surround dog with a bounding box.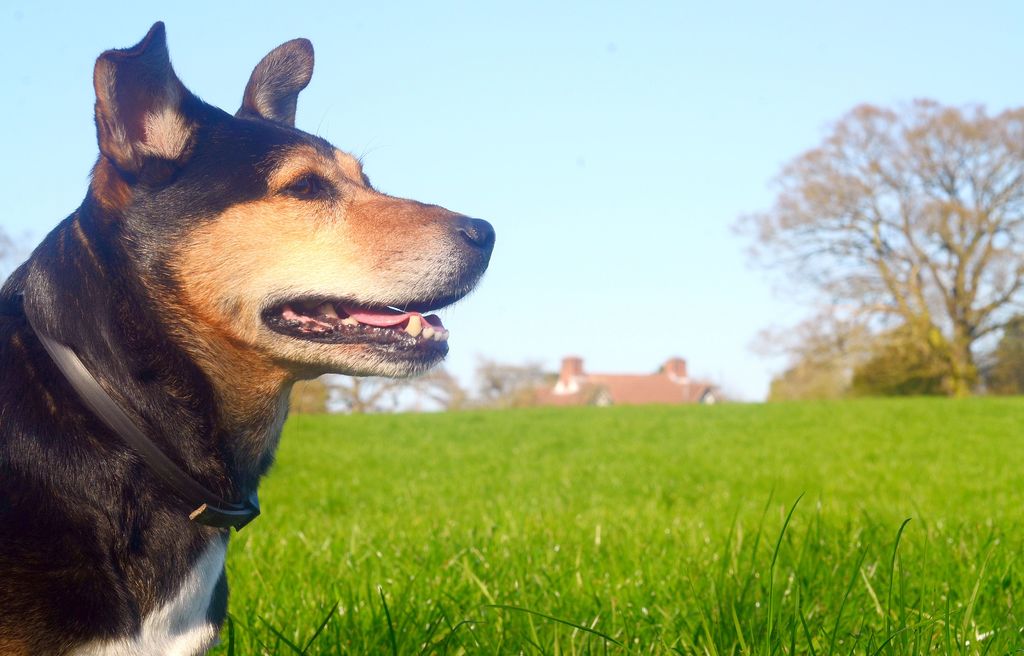
region(0, 18, 492, 655).
